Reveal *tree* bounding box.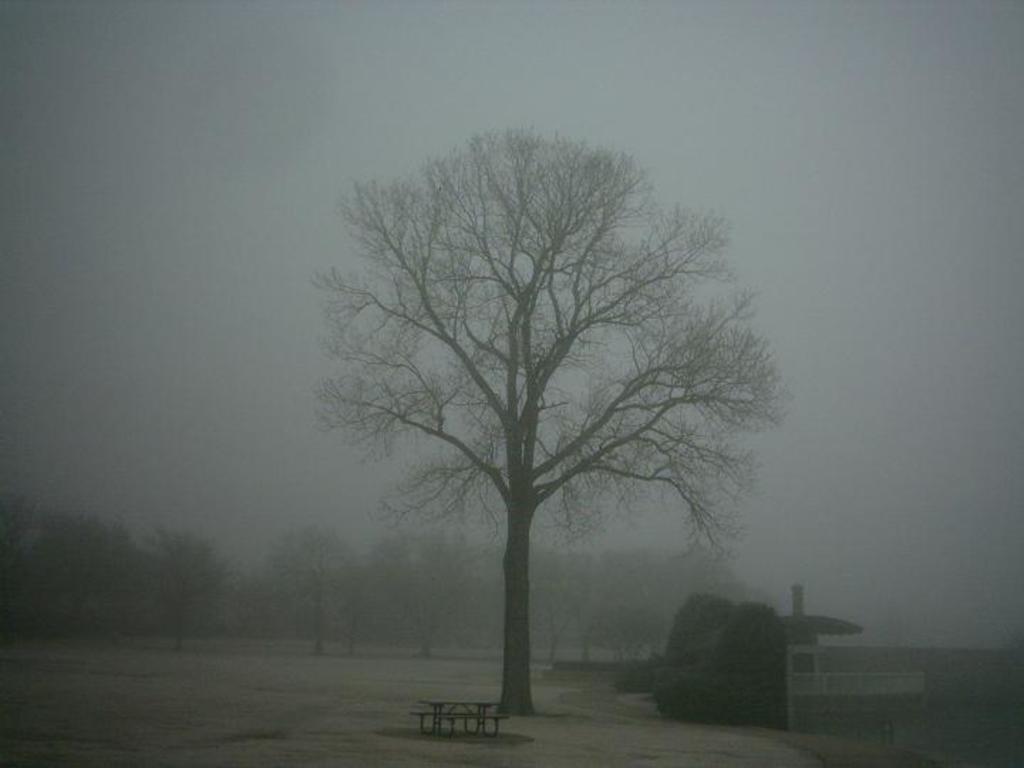
Revealed: <bbox>653, 589, 788, 728</bbox>.
